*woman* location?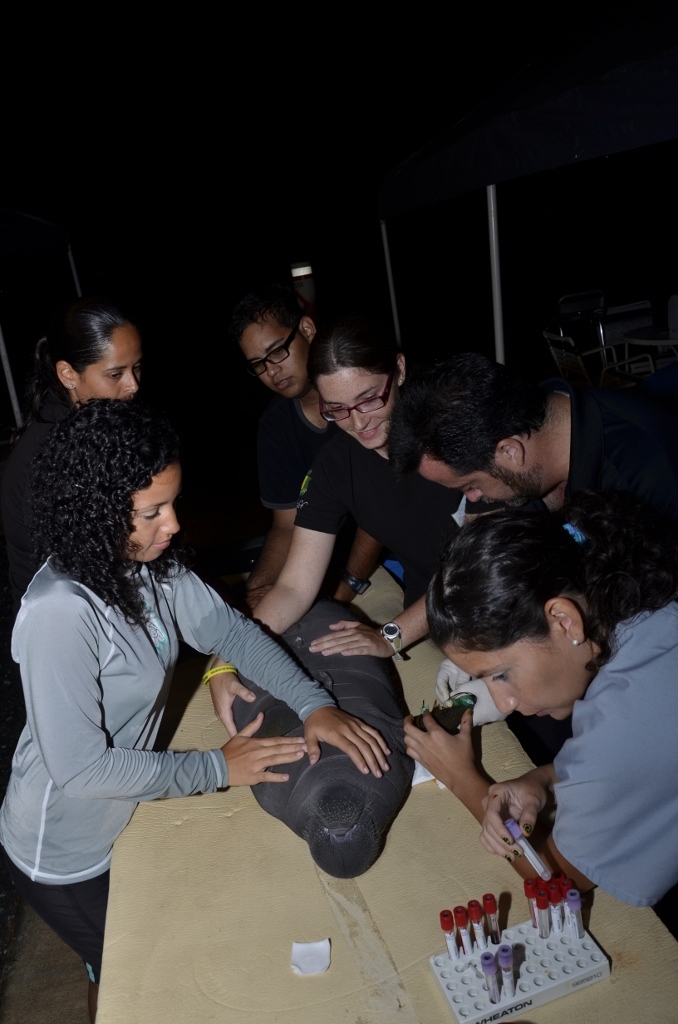
left=207, top=315, right=506, bottom=751
